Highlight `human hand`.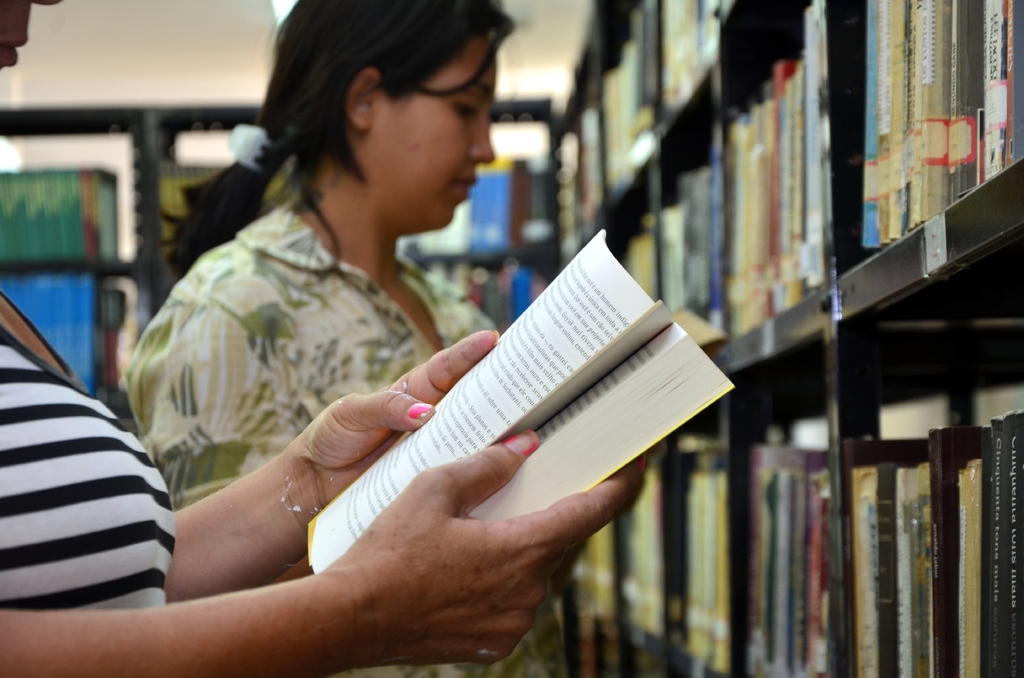
Highlighted region: 335:429:645:668.
